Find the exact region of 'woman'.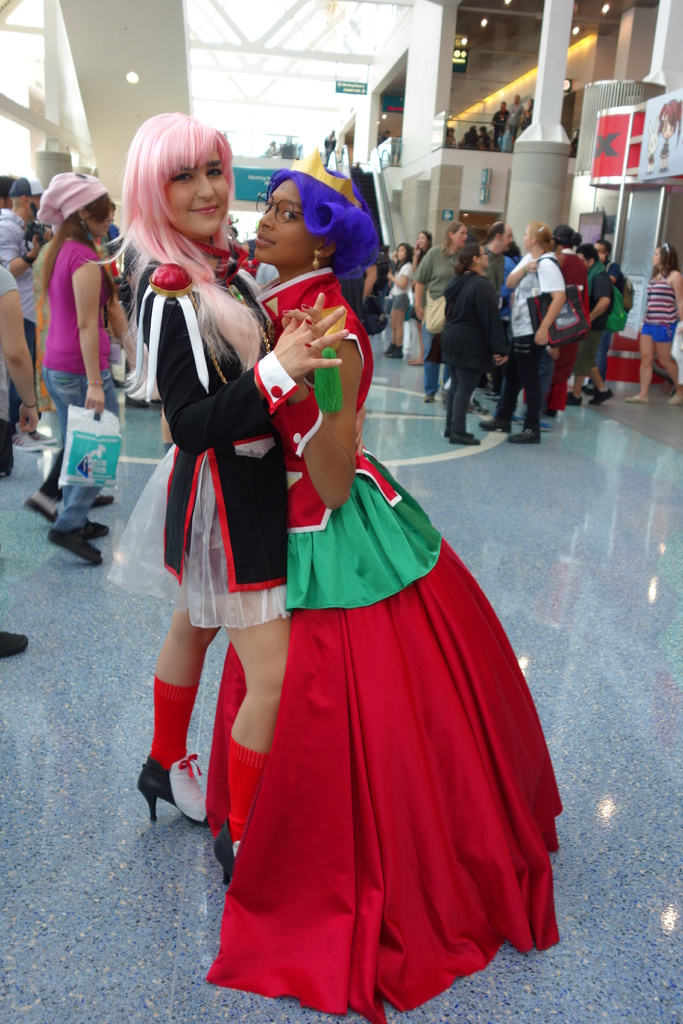
Exact region: x1=35, y1=166, x2=138, y2=564.
